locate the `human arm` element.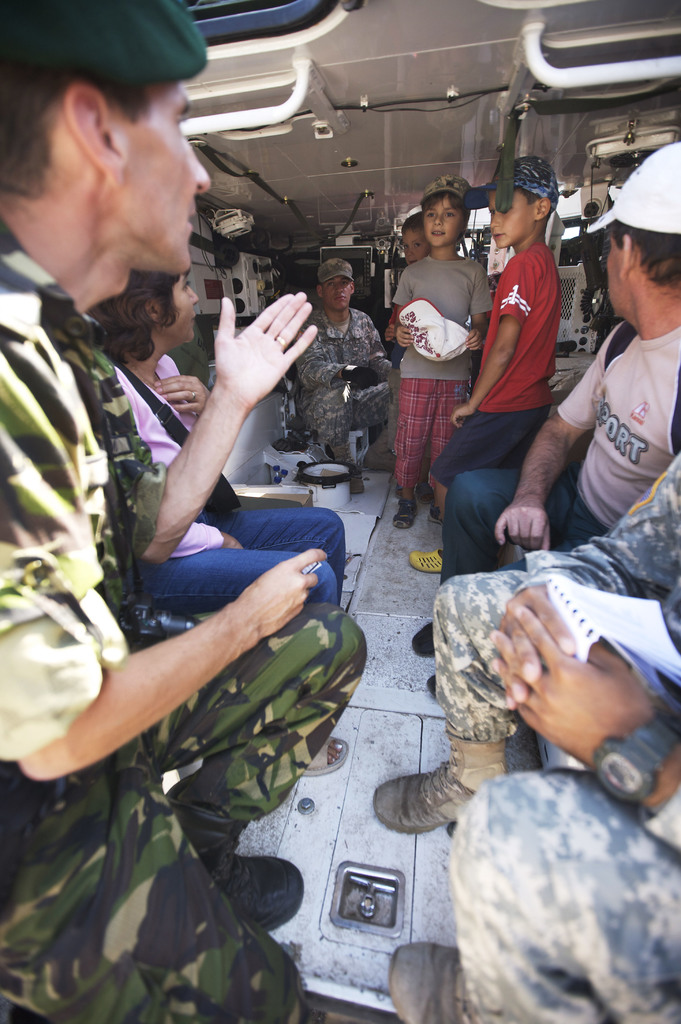
Element bbox: rect(488, 436, 680, 715).
